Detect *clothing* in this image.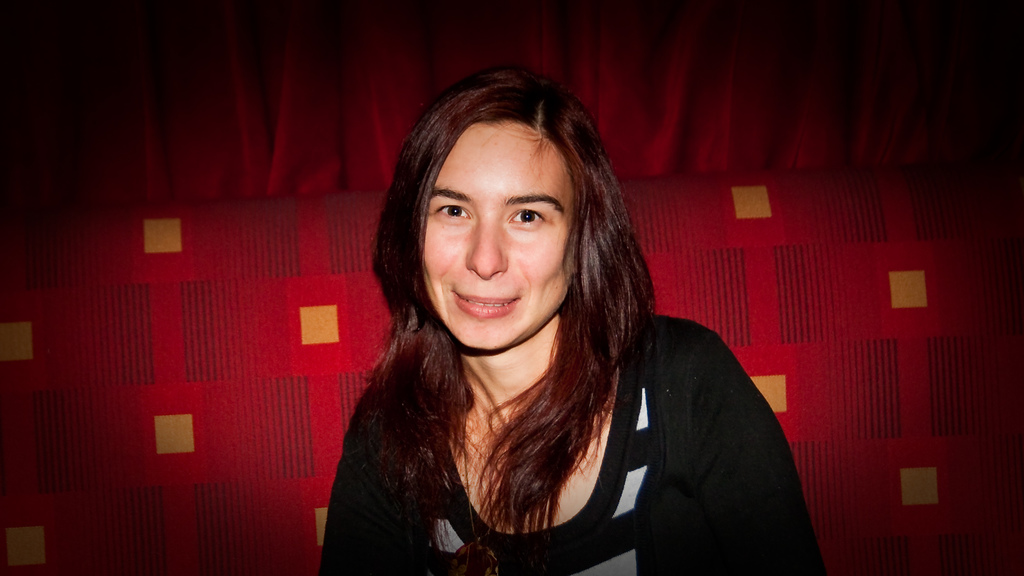
Detection: l=300, t=276, r=843, b=575.
